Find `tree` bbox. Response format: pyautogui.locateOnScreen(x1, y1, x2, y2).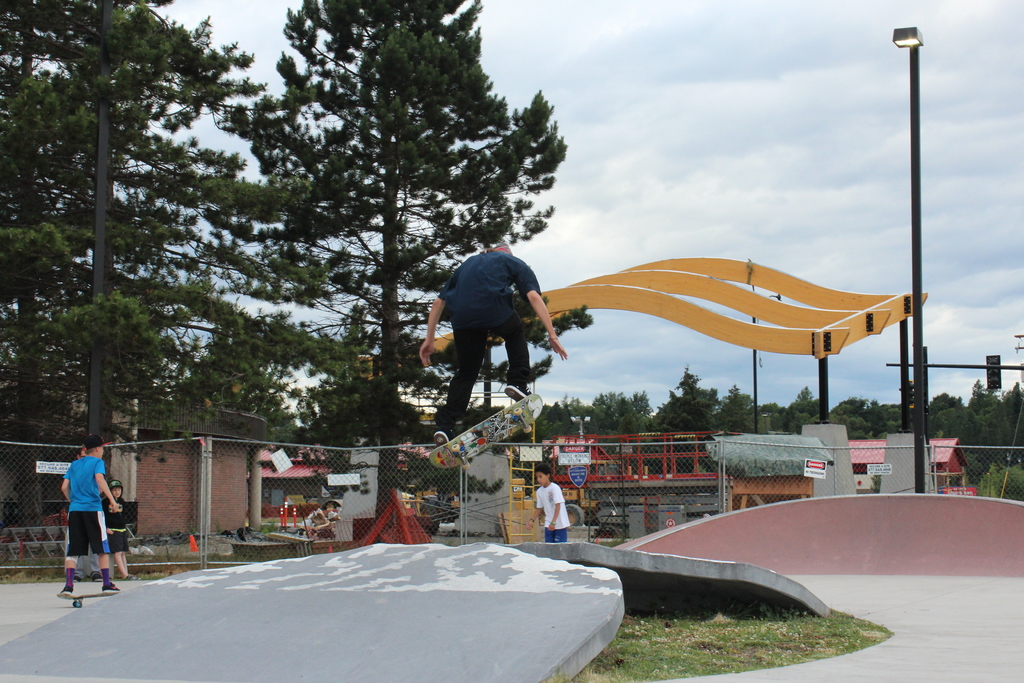
pyautogui.locateOnScreen(248, 0, 569, 448).
